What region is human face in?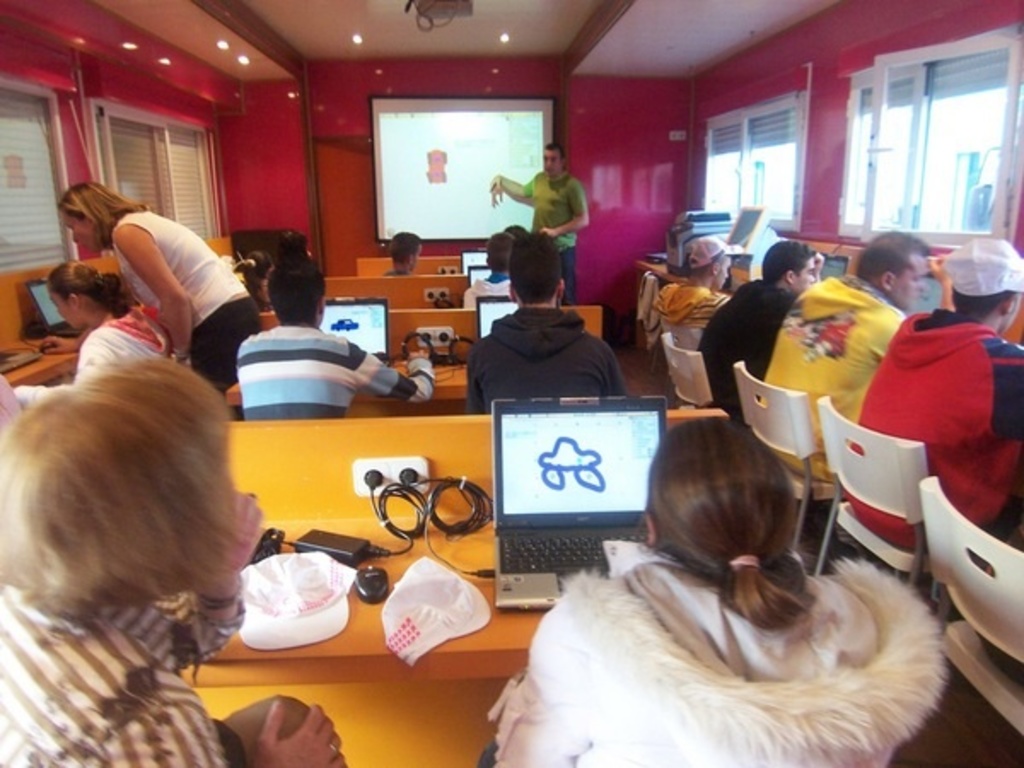
box=[538, 145, 563, 167].
